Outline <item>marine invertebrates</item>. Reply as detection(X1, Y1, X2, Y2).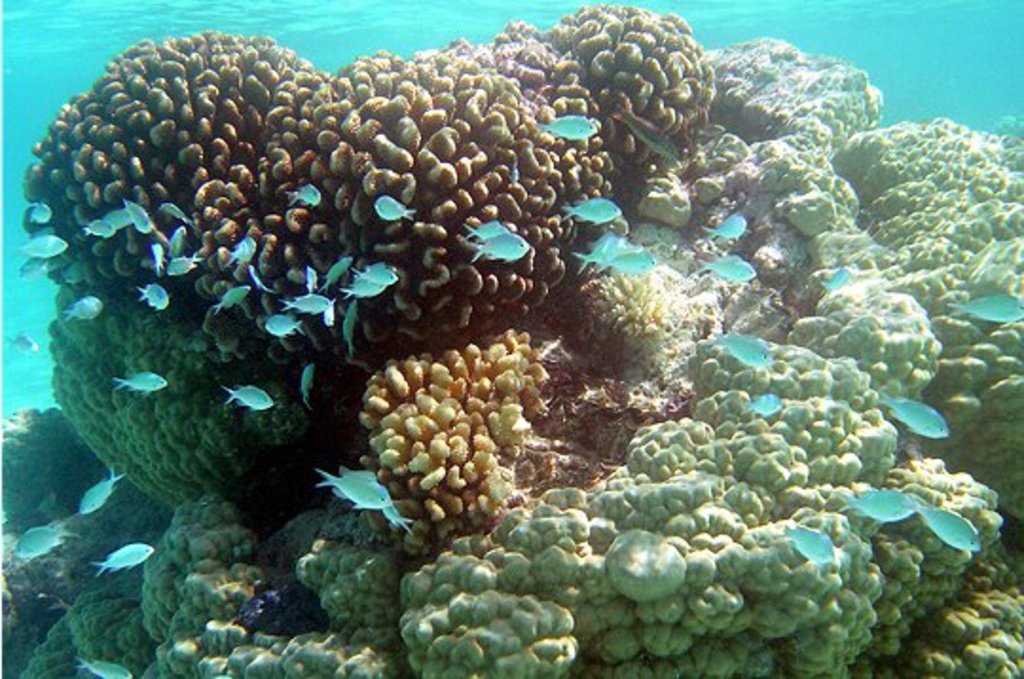
detection(537, 114, 595, 138).
